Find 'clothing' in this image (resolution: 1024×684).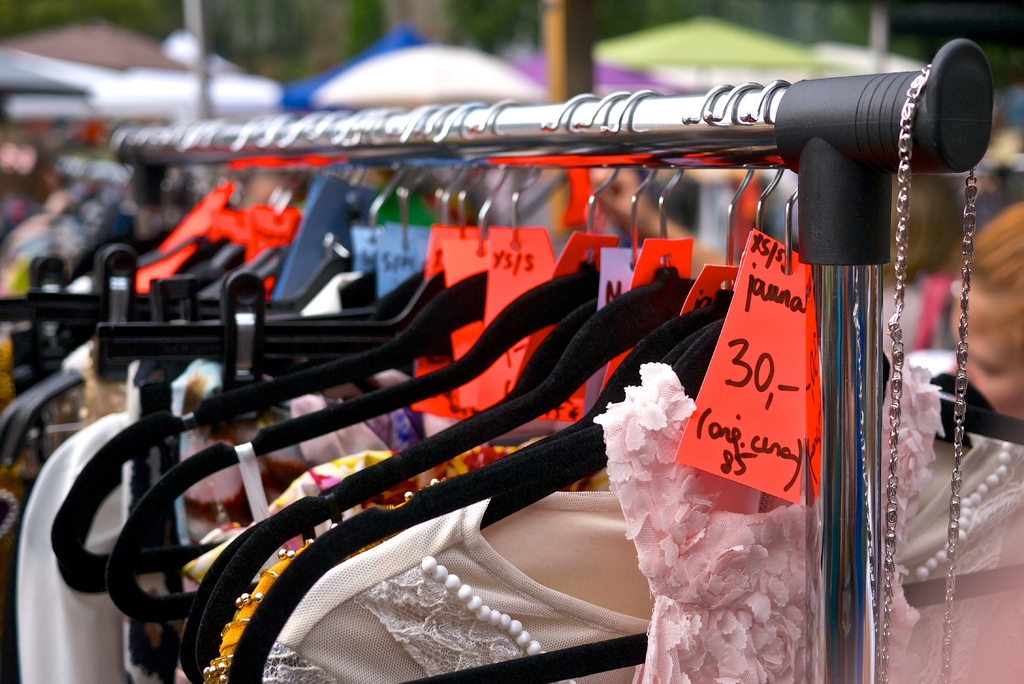
[left=595, top=360, right=945, bottom=683].
